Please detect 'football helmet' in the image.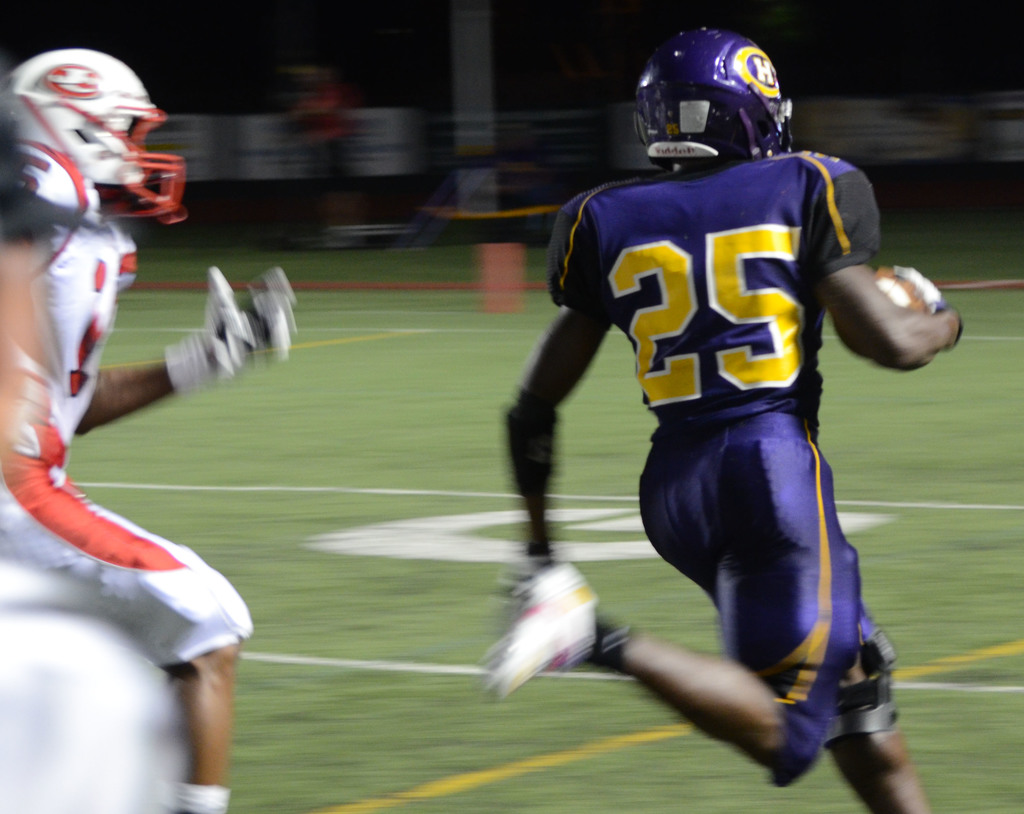
(left=0, top=50, right=195, bottom=228).
